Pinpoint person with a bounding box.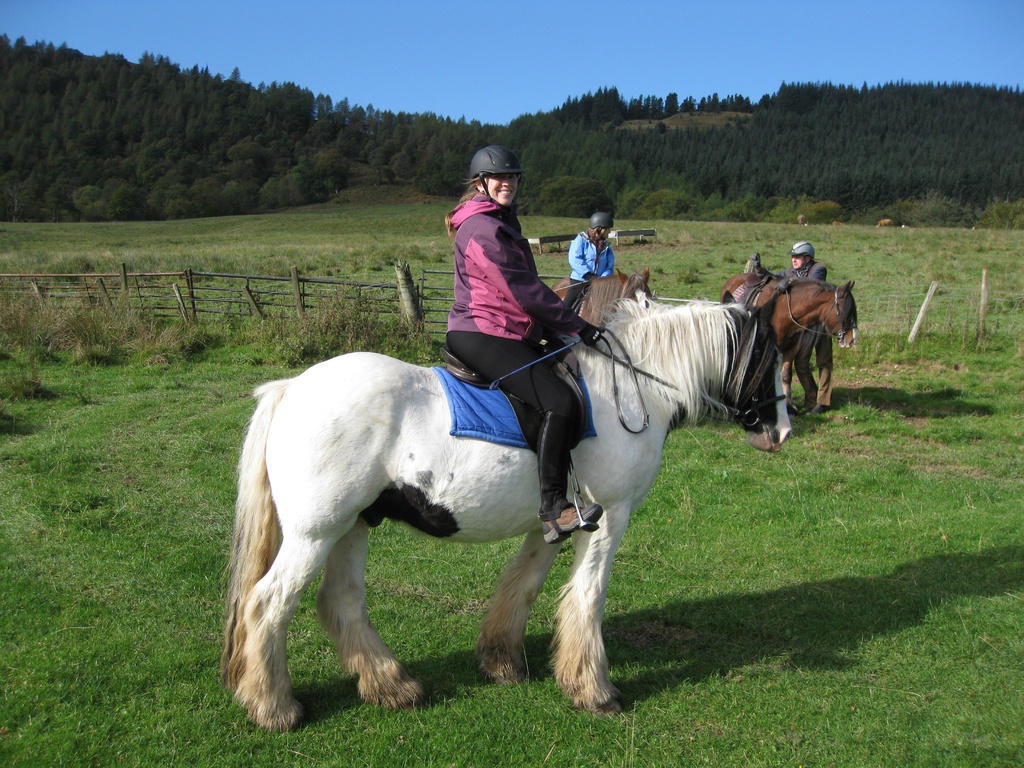
rect(563, 212, 619, 310).
